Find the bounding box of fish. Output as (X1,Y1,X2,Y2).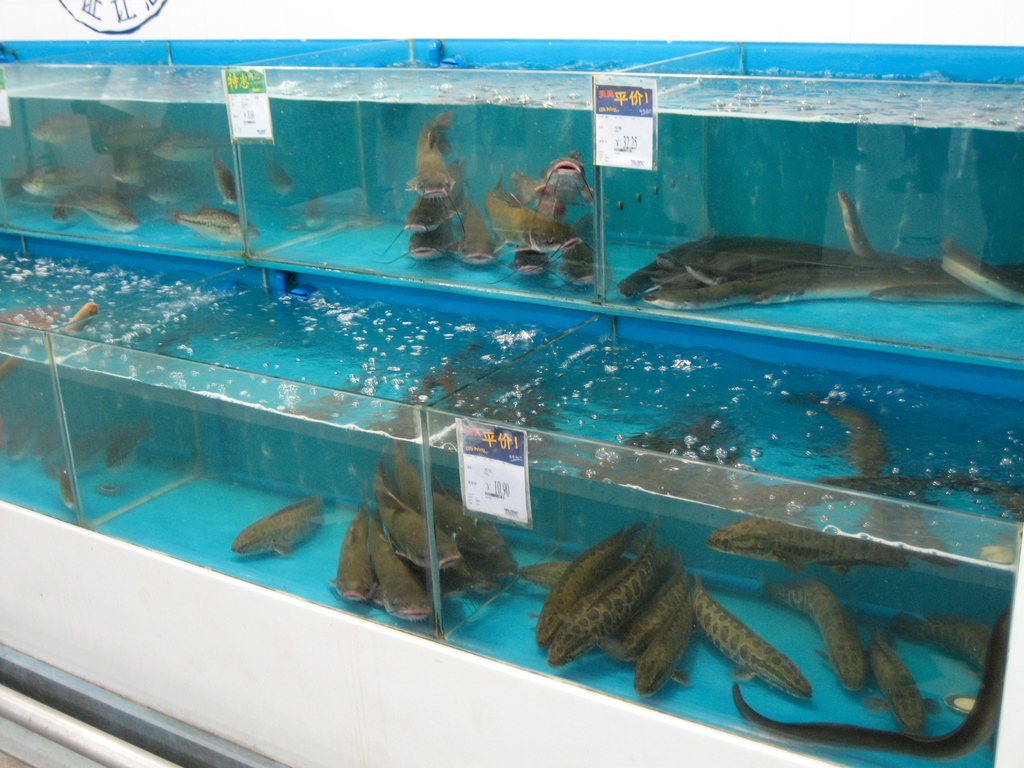
(355,526,435,625).
